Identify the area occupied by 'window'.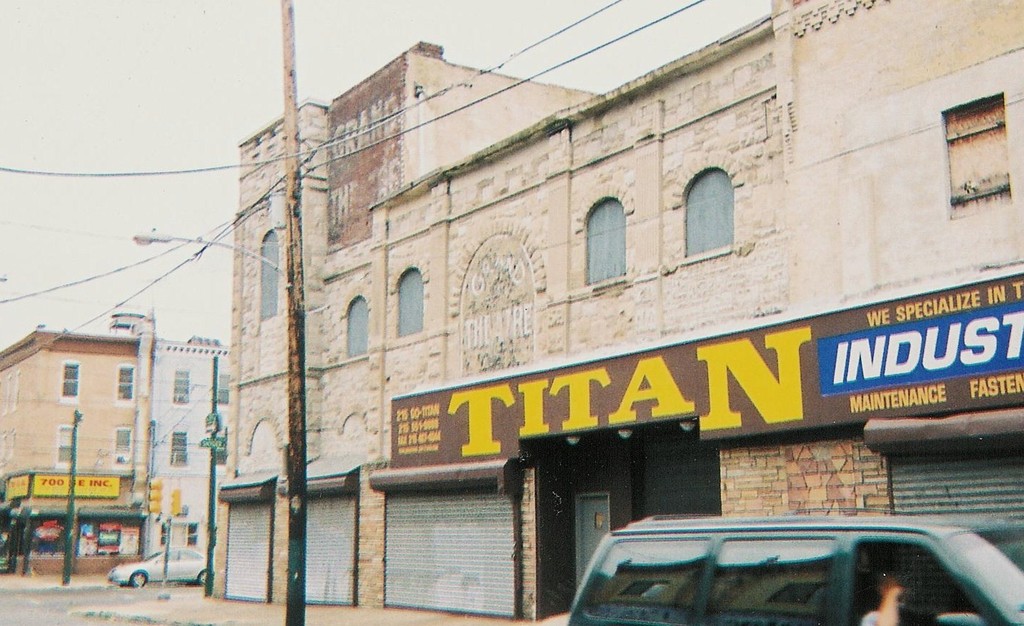
Area: [172, 427, 190, 470].
